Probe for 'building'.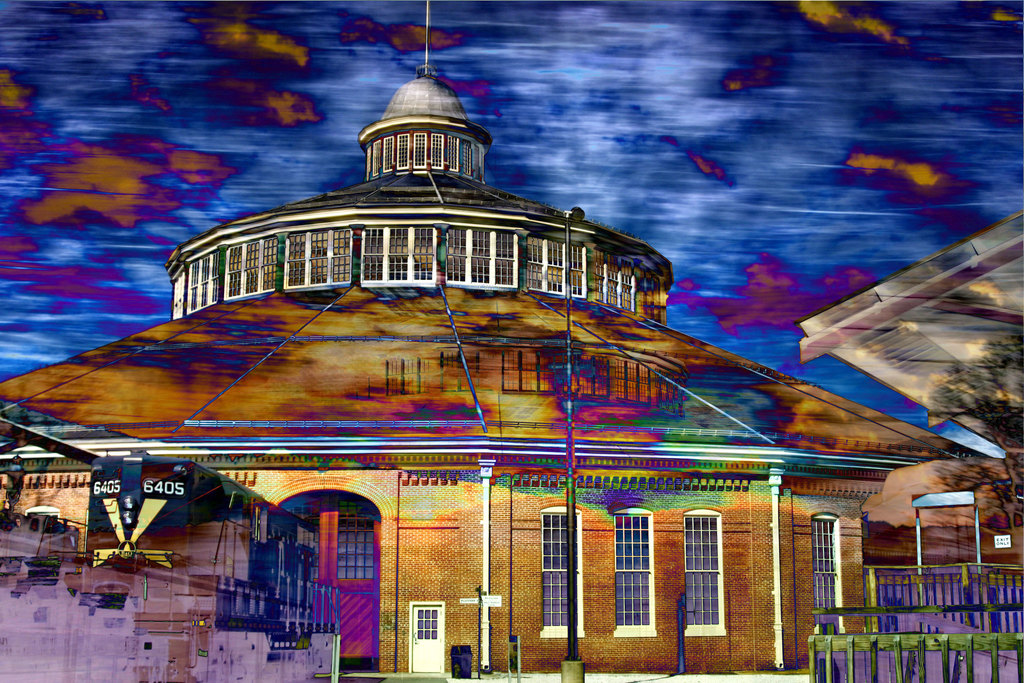
Probe result: [x1=0, y1=59, x2=988, y2=682].
